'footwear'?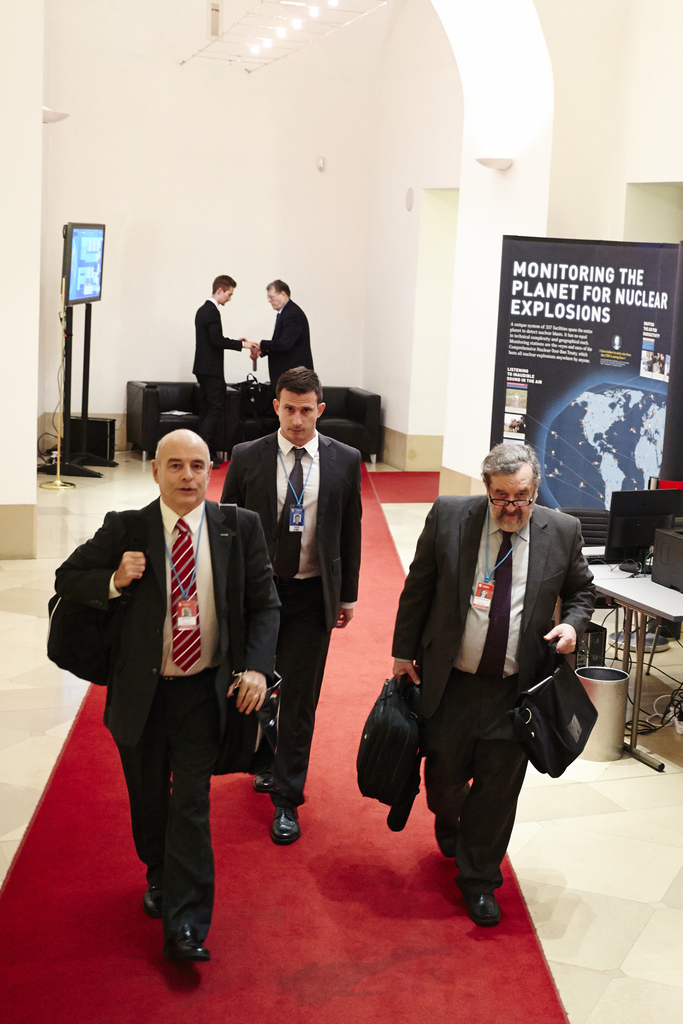
<region>431, 810, 468, 859</region>
